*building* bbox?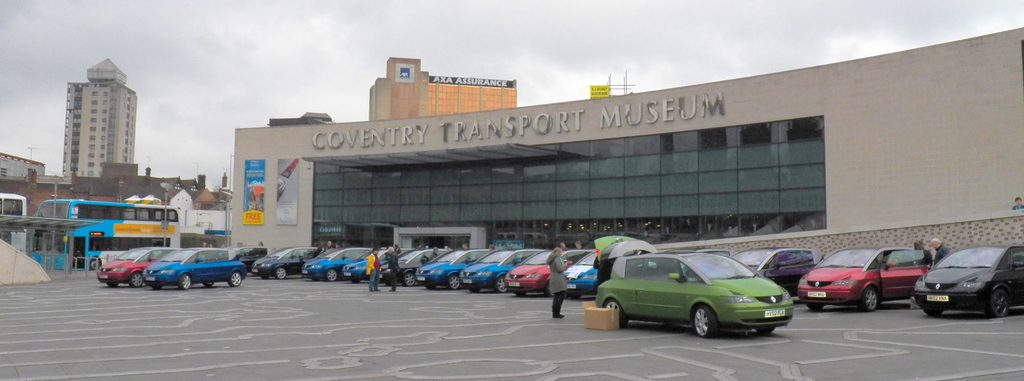
<box>59,56,139,177</box>
